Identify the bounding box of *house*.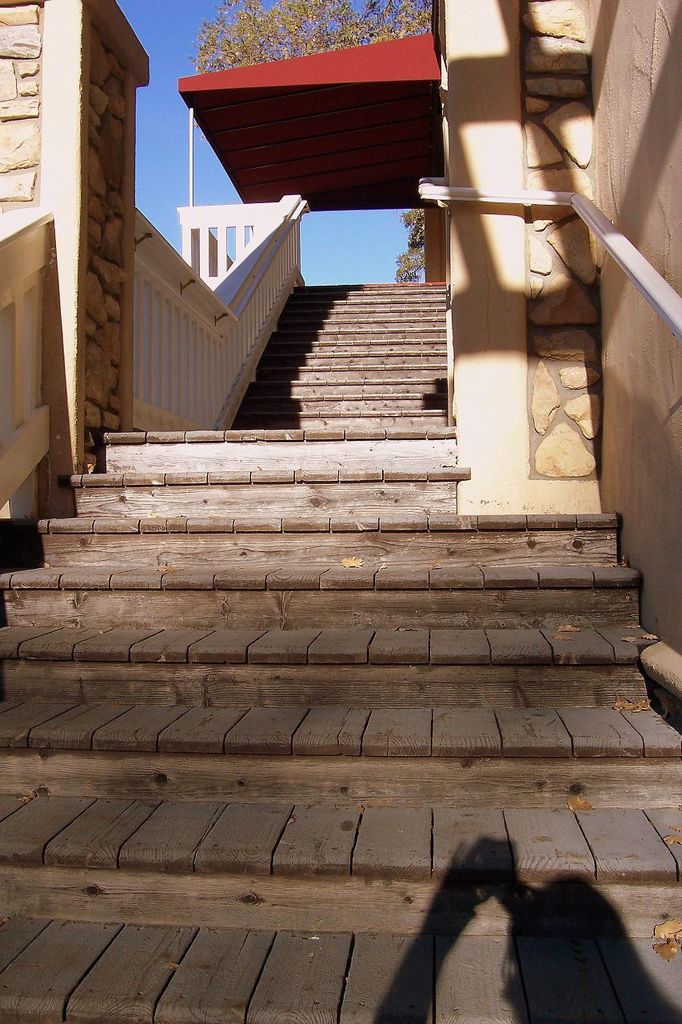
(0, 0, 681, 1022).
